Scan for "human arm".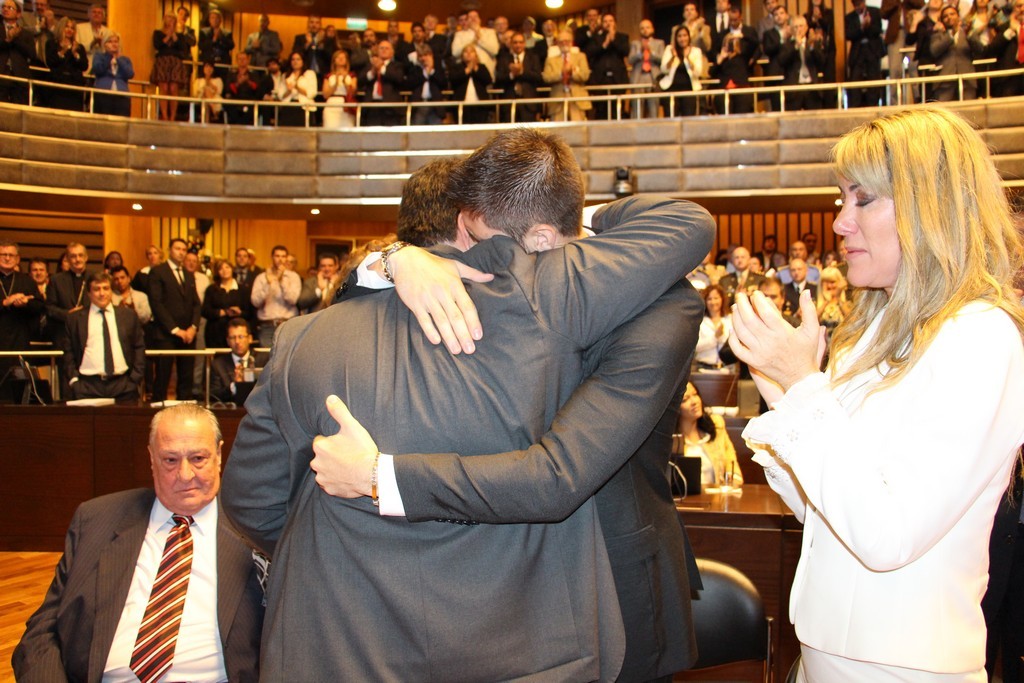
Scan result: 202:280:233:322.
